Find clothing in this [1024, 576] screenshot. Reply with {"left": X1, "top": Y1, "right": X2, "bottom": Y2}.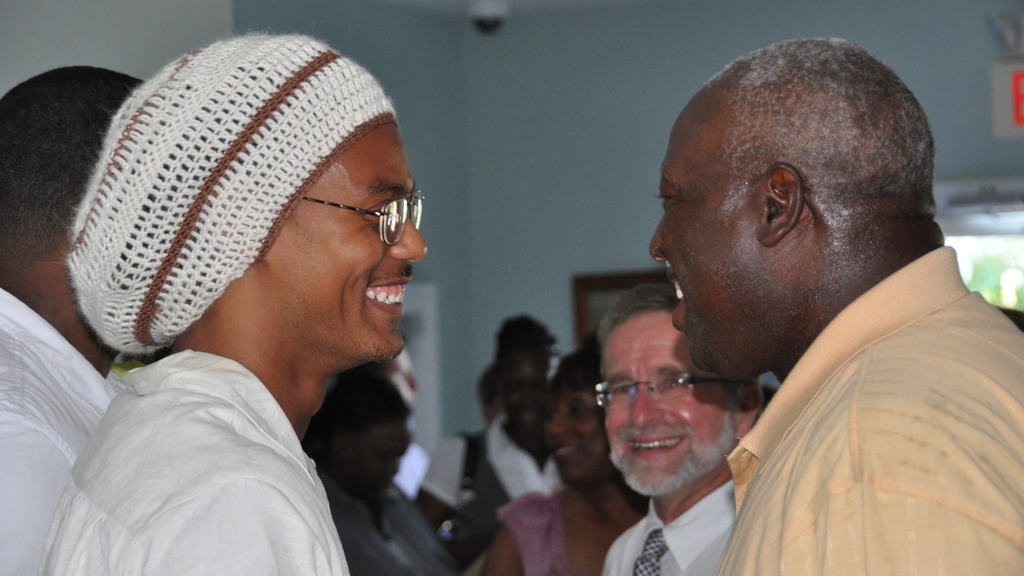
{"left": 0, "top": 286, "right": 115, "bottom": 575}.
